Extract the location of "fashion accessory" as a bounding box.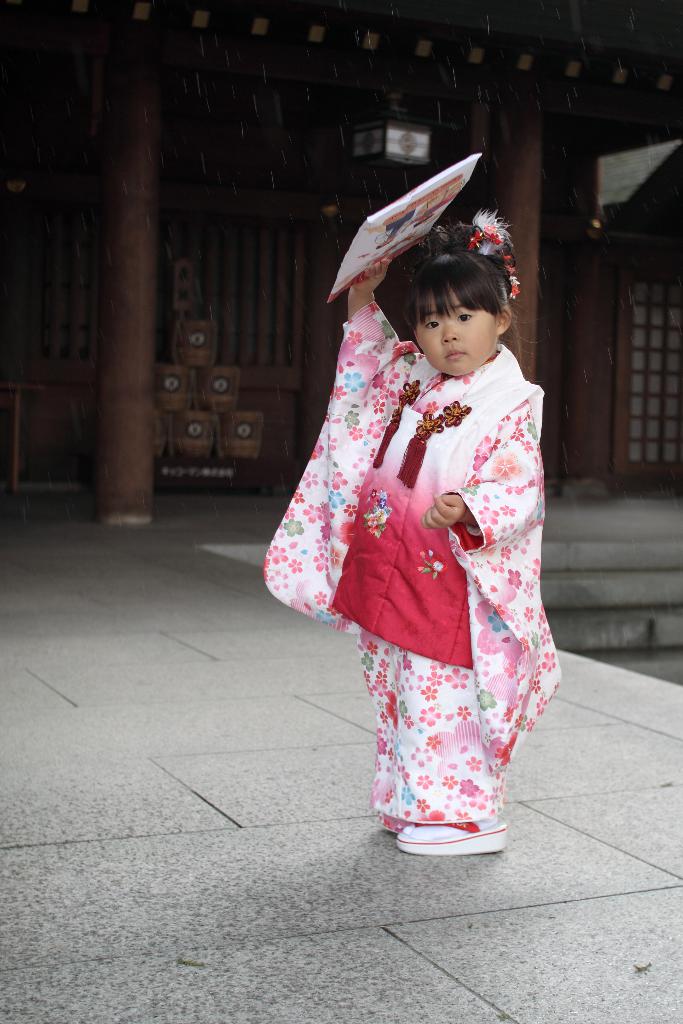
BBox(466, 206, 524, 299).
